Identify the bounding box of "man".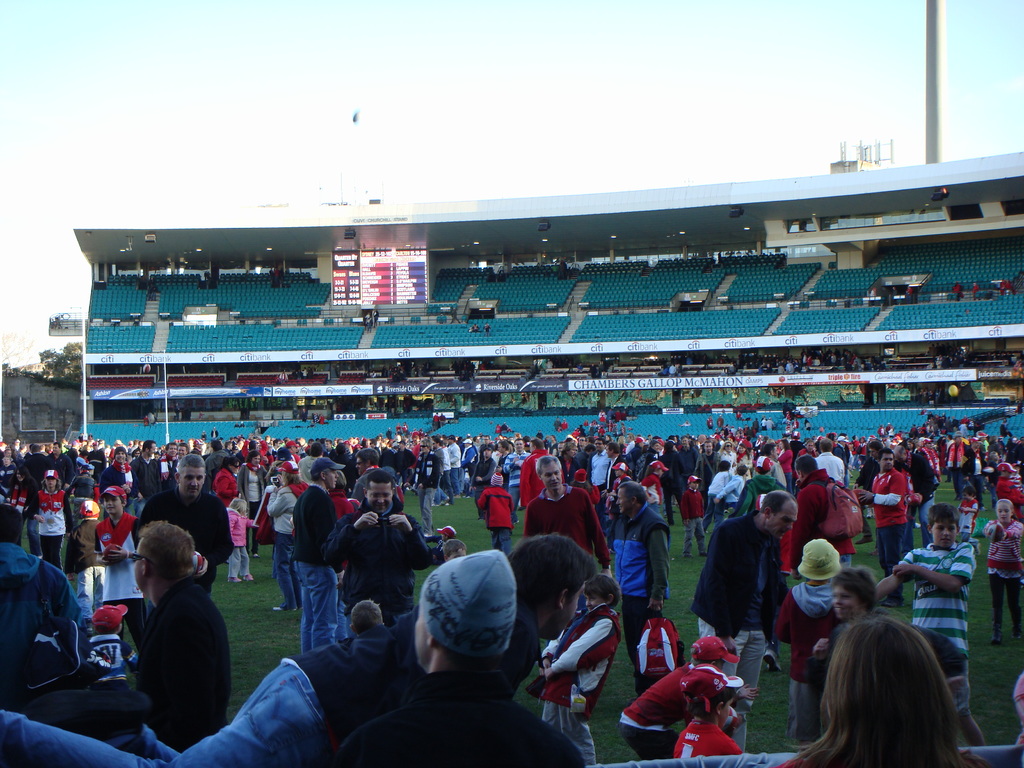
[705,412,712,430].
